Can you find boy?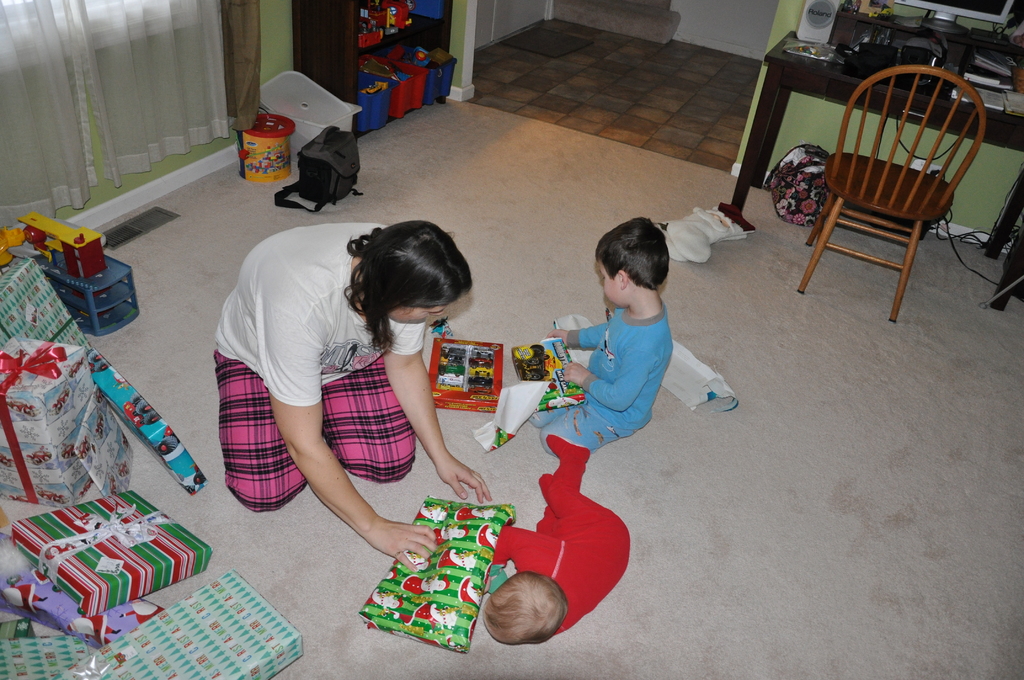
Yes, bounding box: [left=526, top=216, right=674, bottom=458].
